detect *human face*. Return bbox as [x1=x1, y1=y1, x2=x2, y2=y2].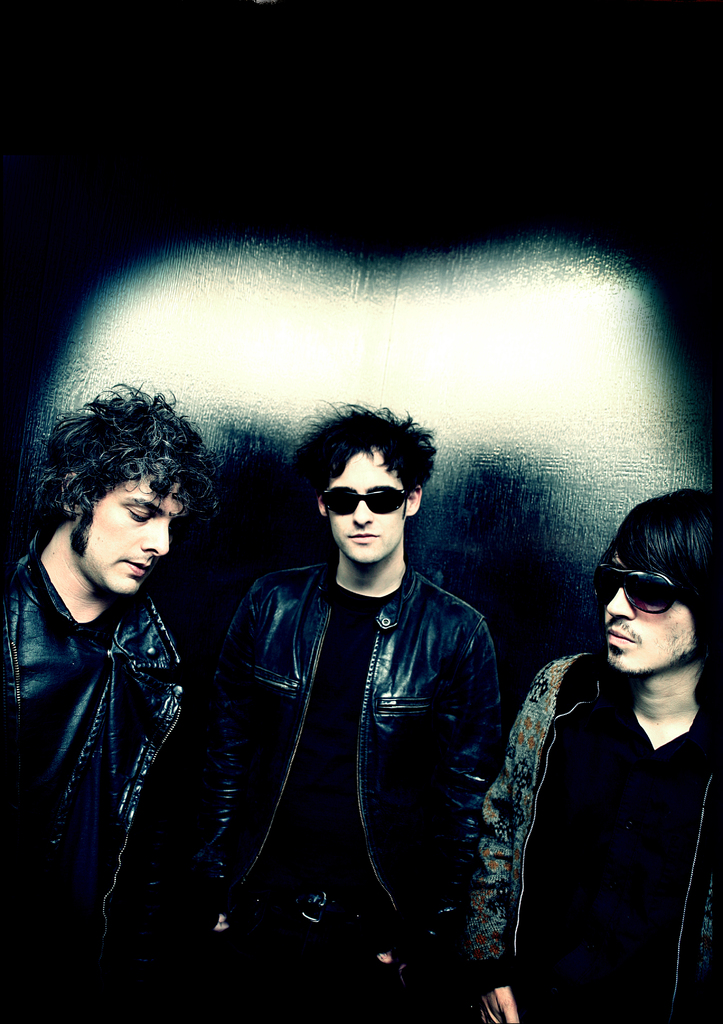
[x1=603, y1=540, x2=697, y2=678].
